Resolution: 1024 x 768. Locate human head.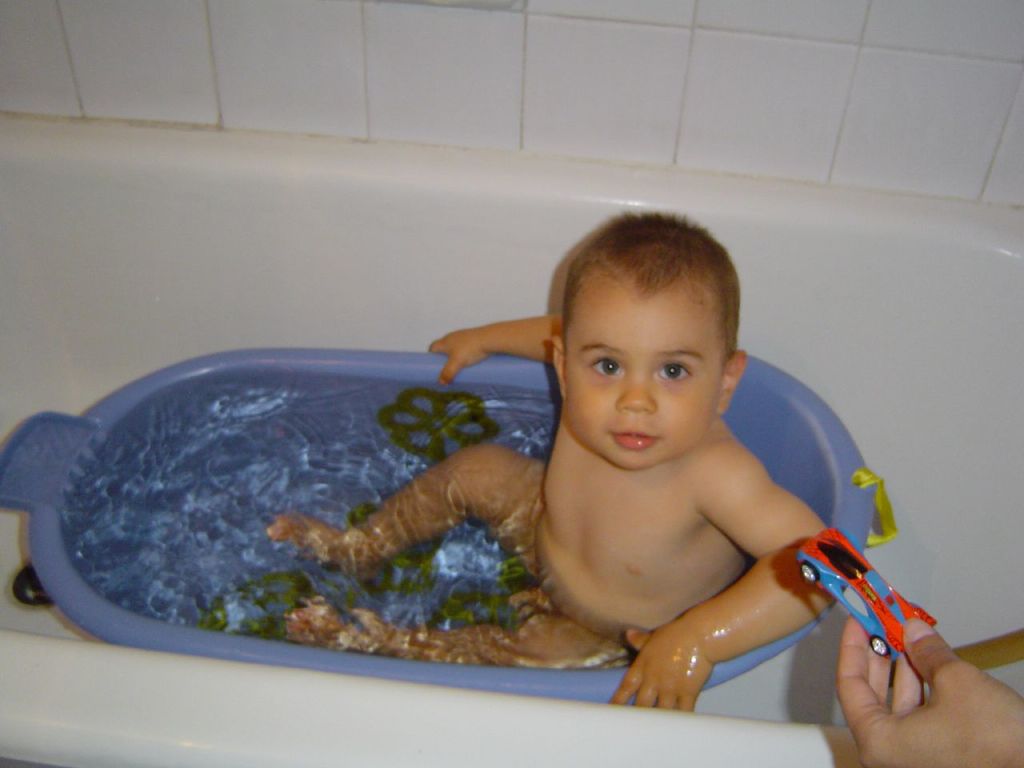
<region>554, 222, 746, 467</region>.
